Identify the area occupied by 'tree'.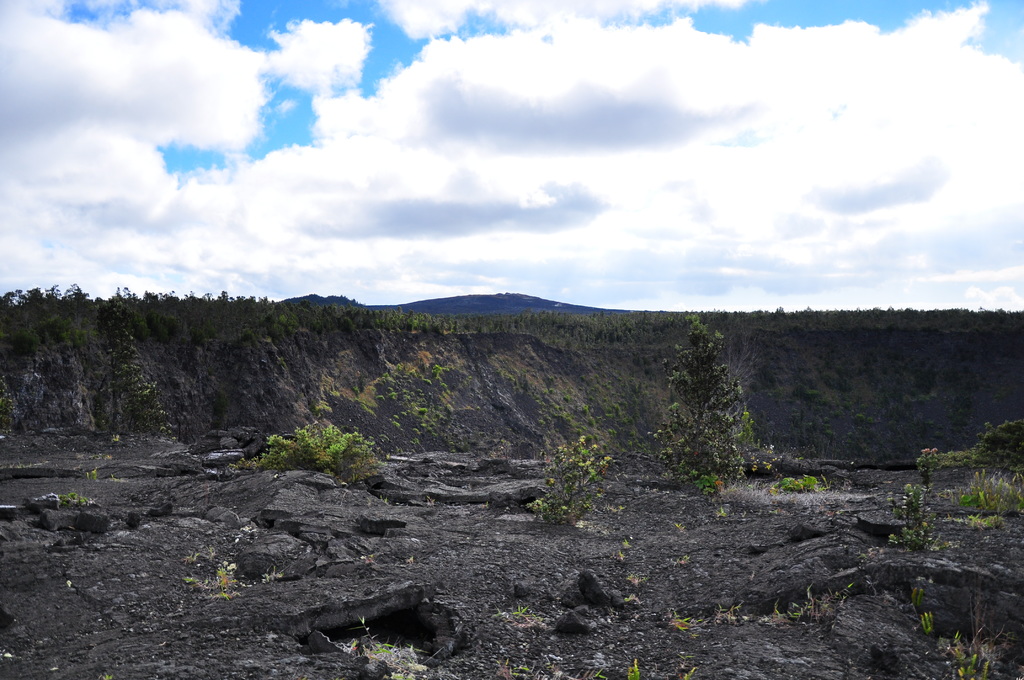
Area: [644, 308, 762, 501].
